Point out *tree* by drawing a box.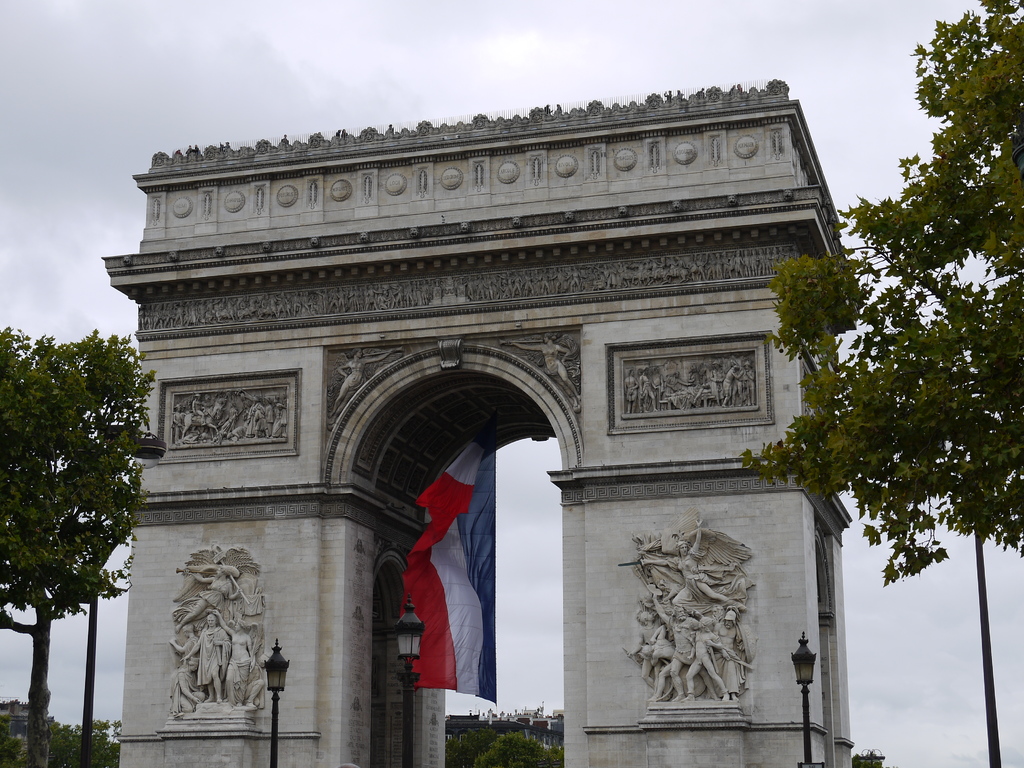
<bbox>0, 326, 159, 767</bbox>.
